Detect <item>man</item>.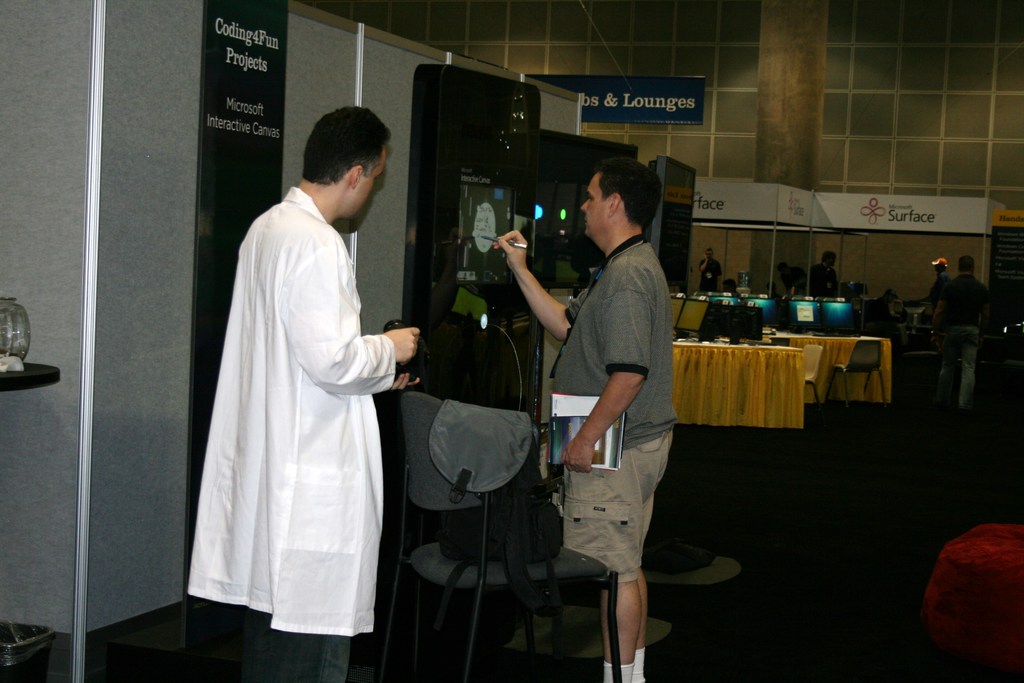
Detected at (534,147,693,646).
